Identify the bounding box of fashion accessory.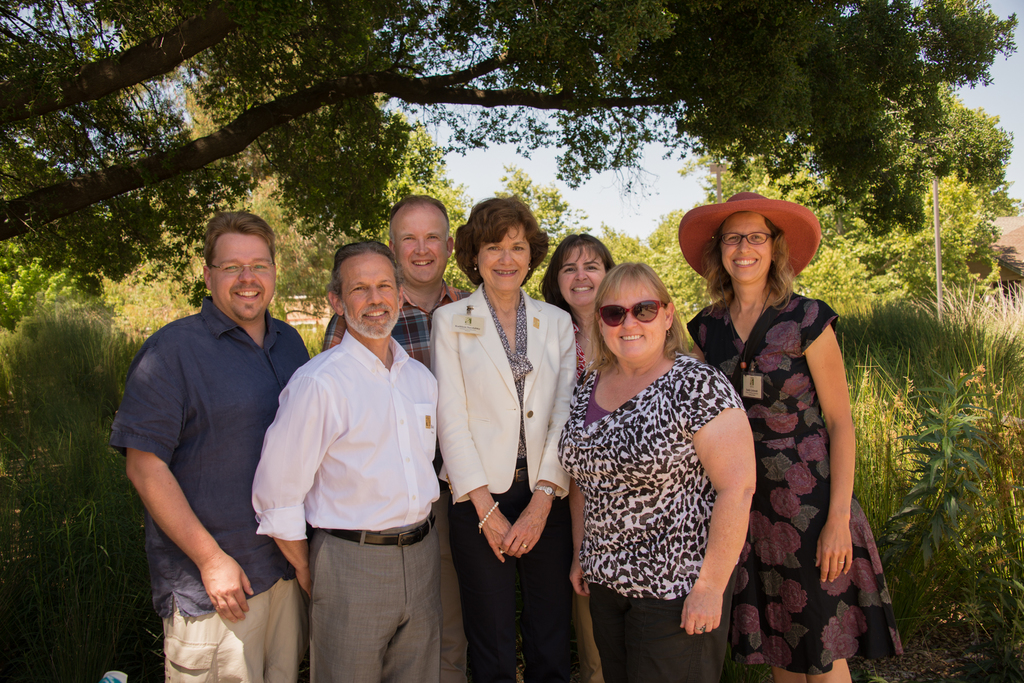
{"x1": 675, "y1": 186, "x2": 823, "y2": 281}.
